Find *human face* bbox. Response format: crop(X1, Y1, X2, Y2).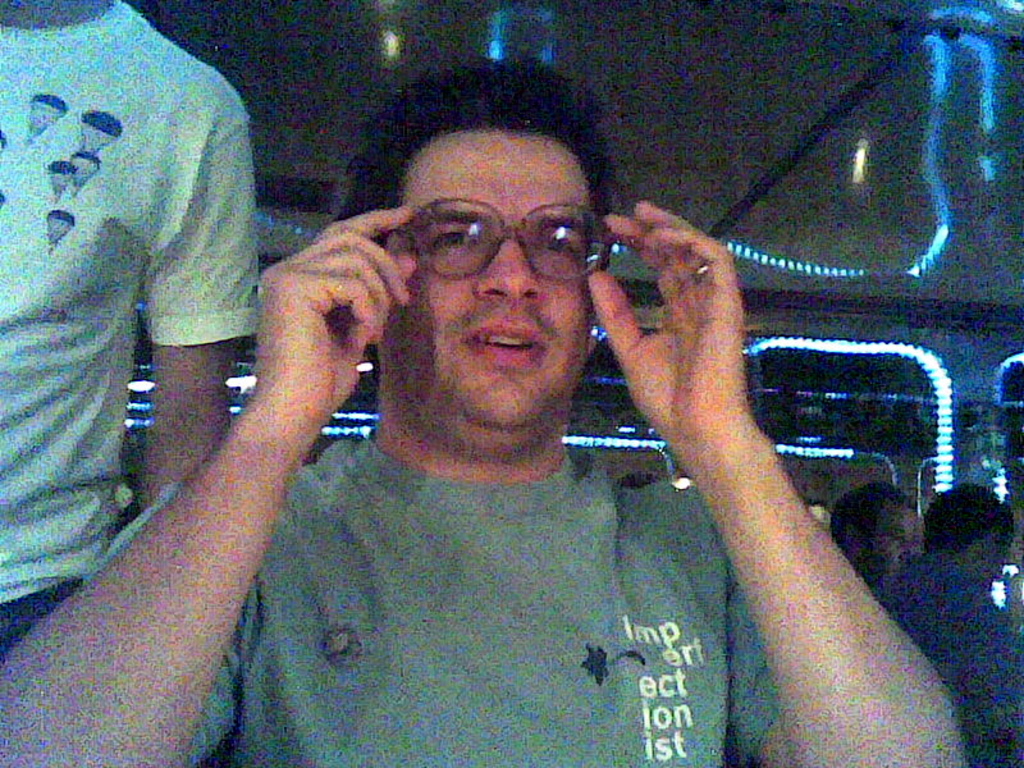
crop(404, 129, 596, 425).
